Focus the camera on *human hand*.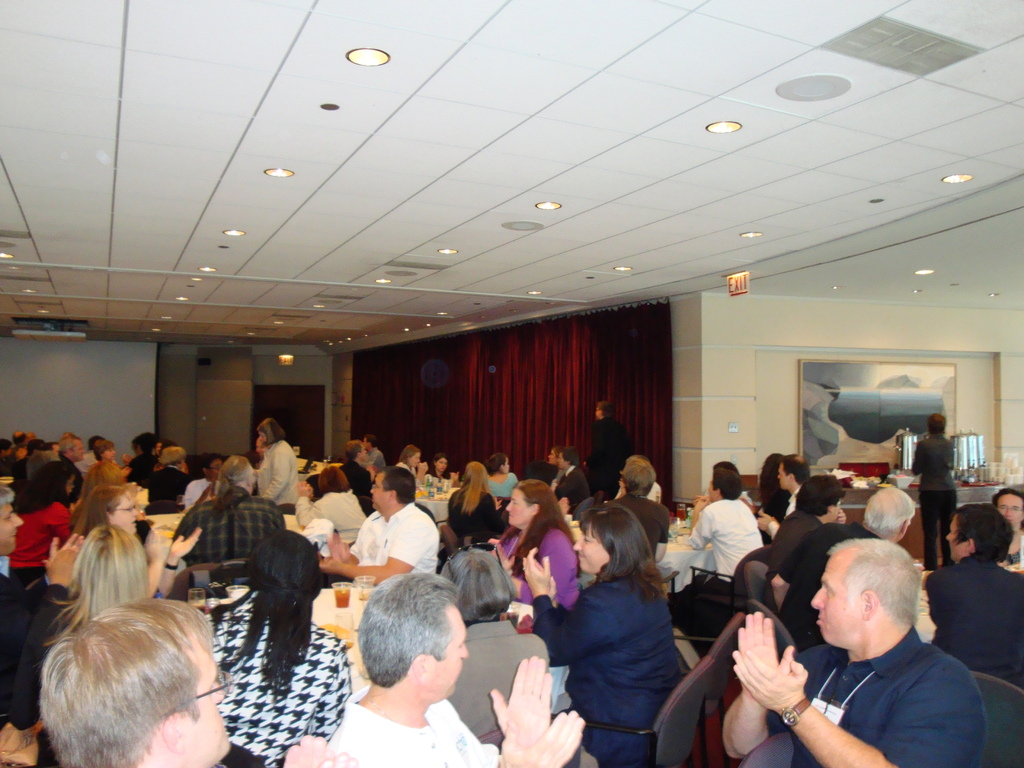
Focus region: 737,611,795,676.
